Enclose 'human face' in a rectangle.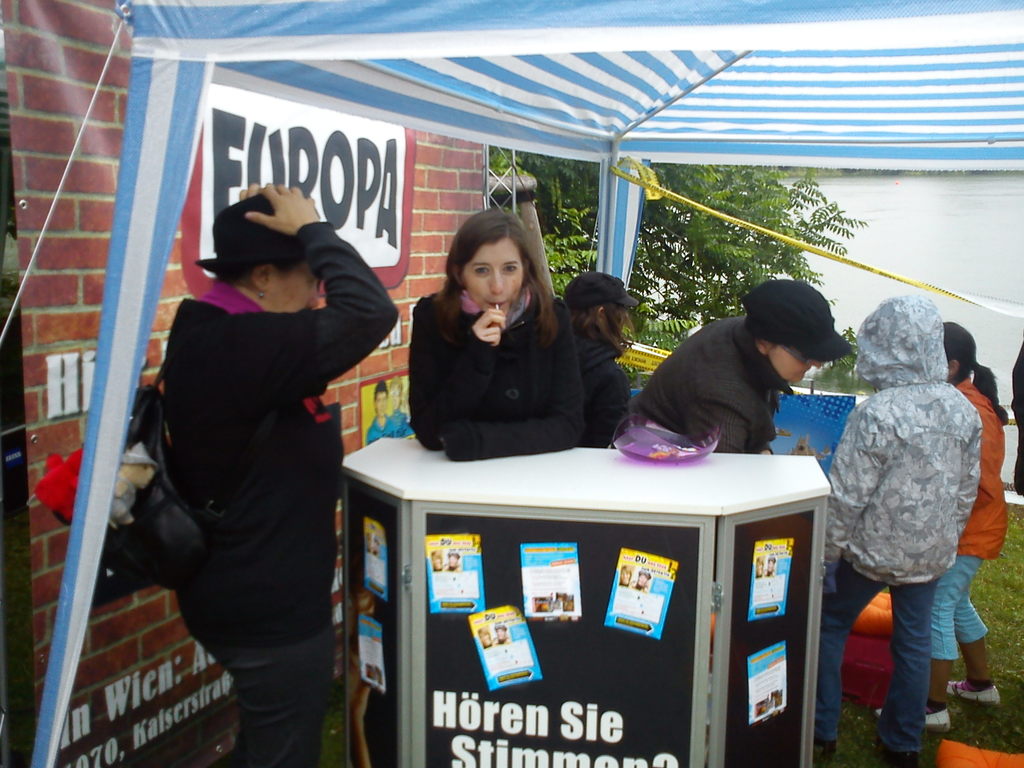
(x1=460, y1=236, x2=523, y2=311).
